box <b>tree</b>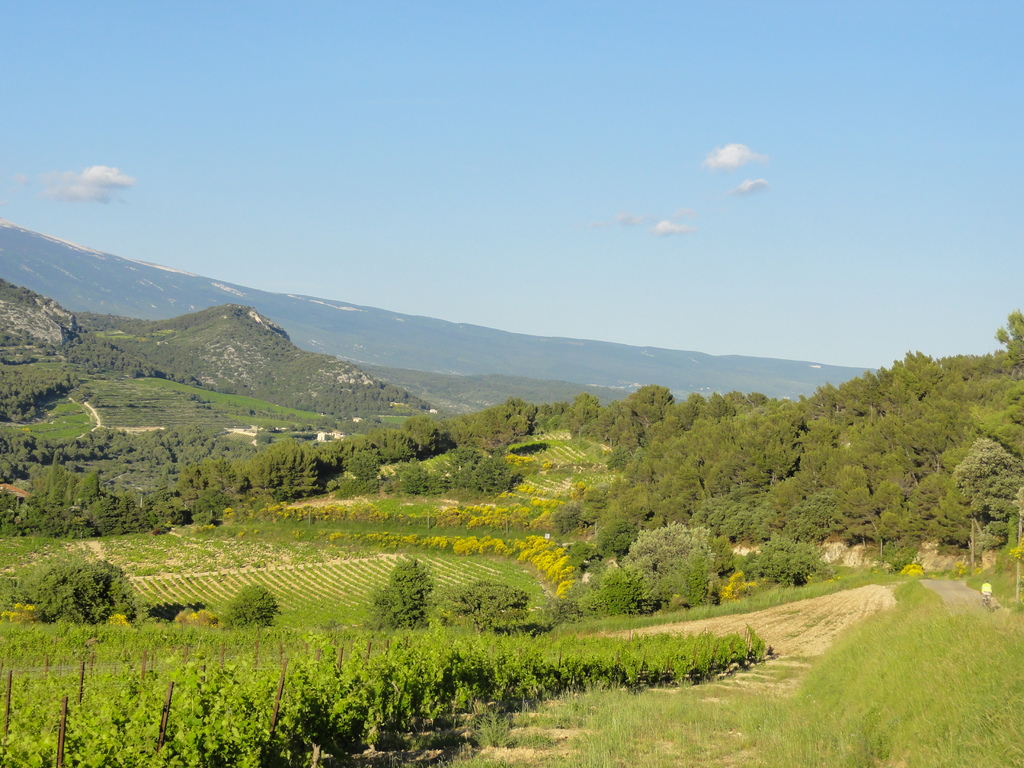
x1=20 y1=452 x2=73 y2=535
